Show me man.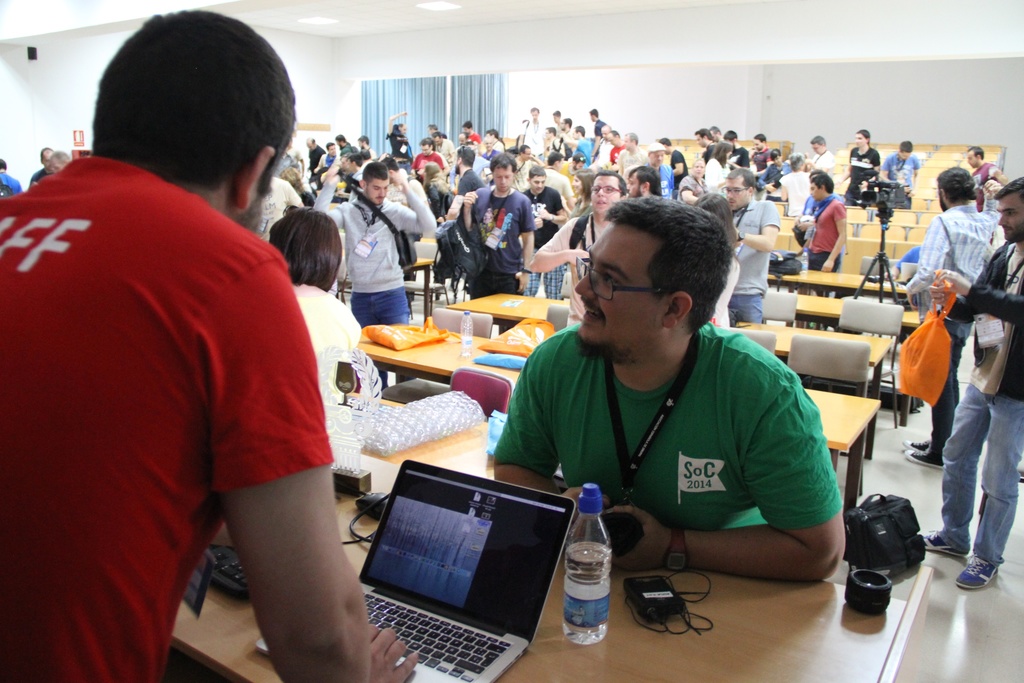
man is here: rect(756, 149, 790, 203).
